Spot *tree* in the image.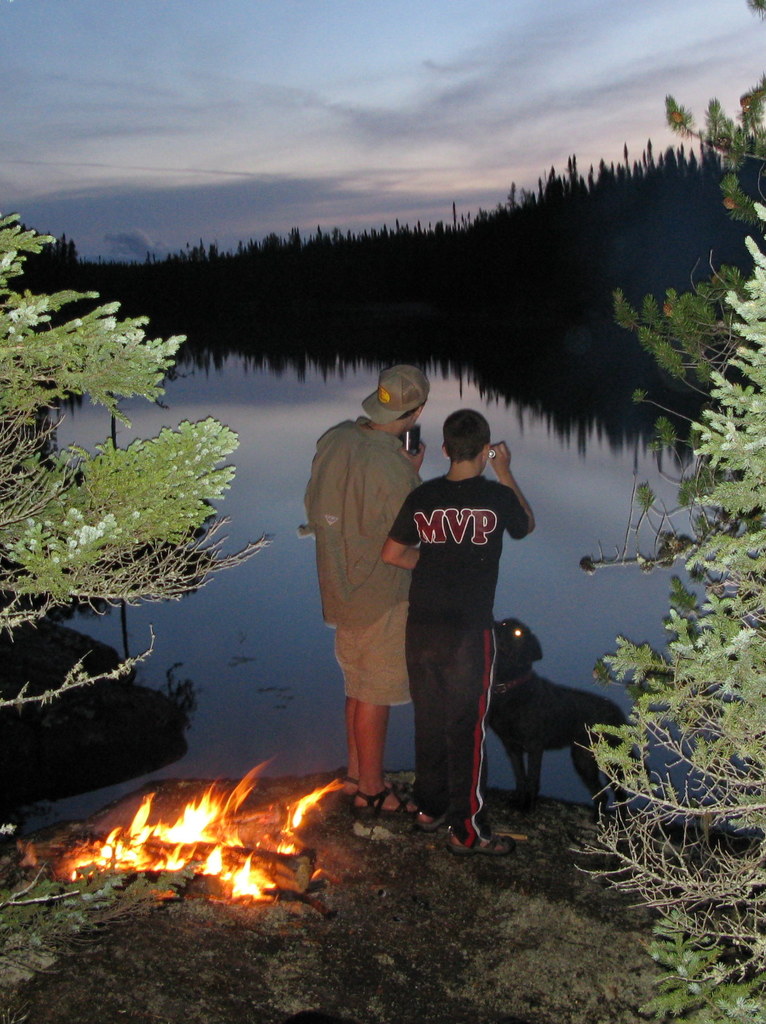
*tree* found at [579, 76, 765, 1023].
